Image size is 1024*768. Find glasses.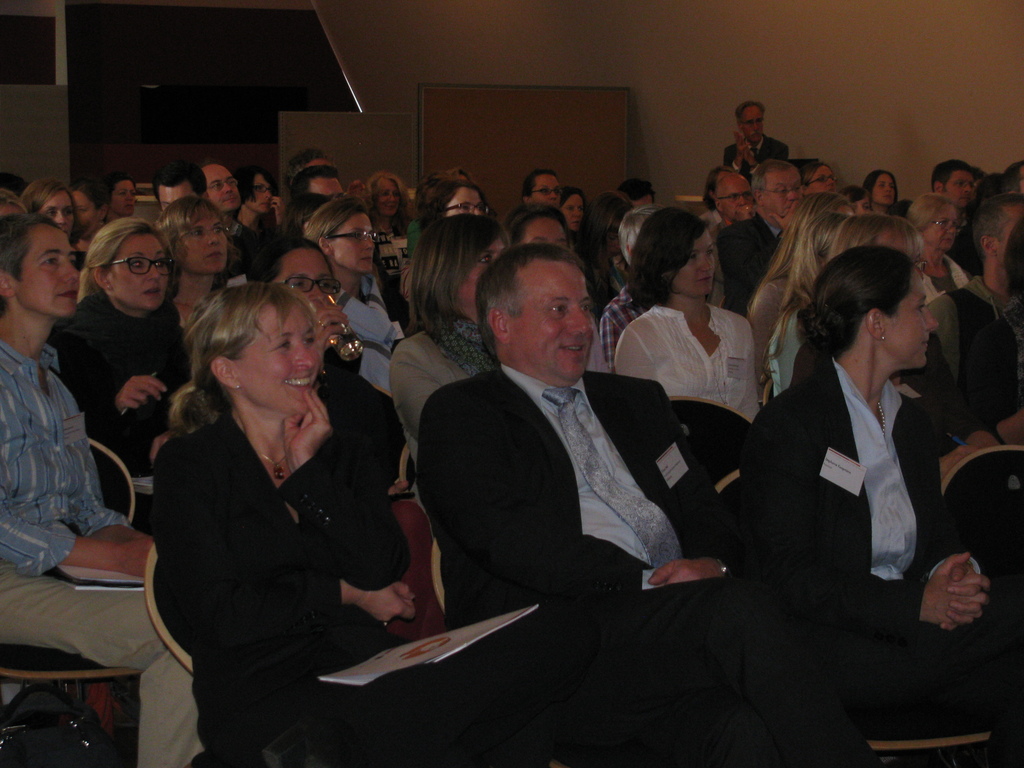
locate(324, 227, 380, 246).
